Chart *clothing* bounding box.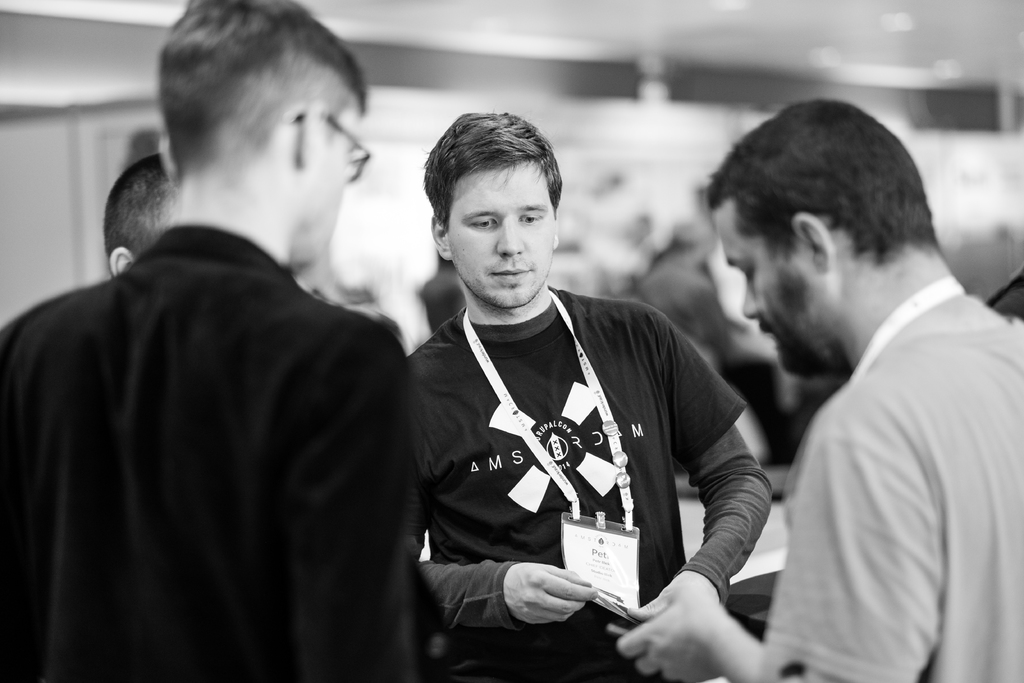
Charted: {"x1": 406, "y1": 285, "x2": 756, "y2": 682}.
